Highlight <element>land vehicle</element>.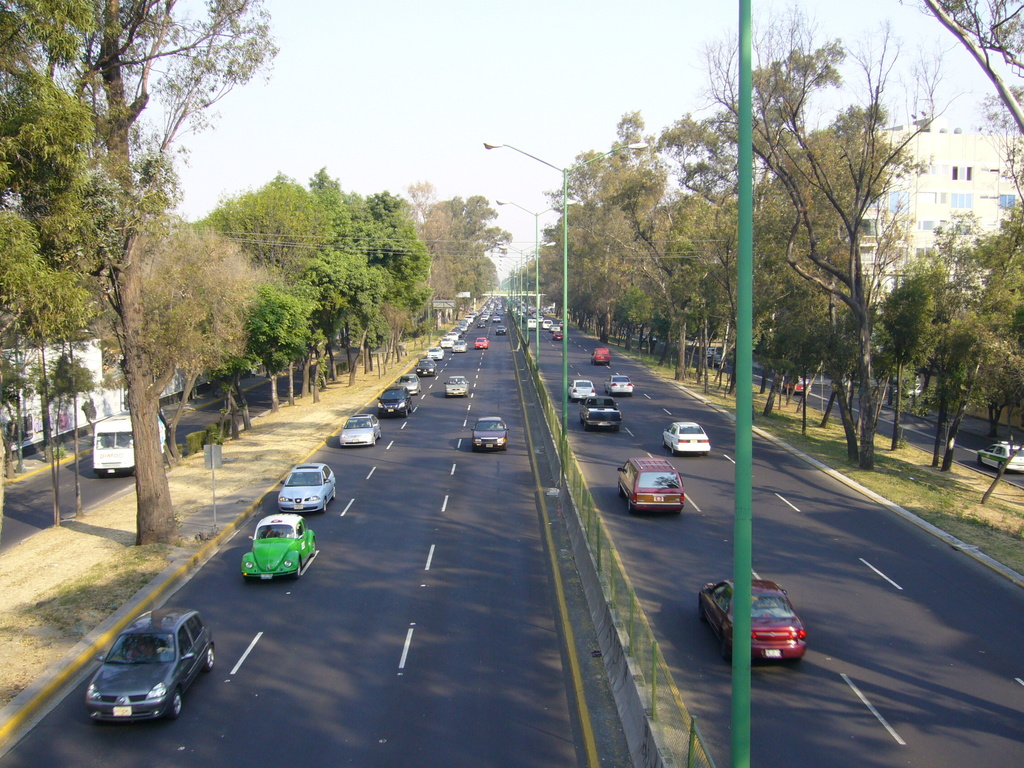
Highlighted region: bbox=(548, 323, 562, 333).
